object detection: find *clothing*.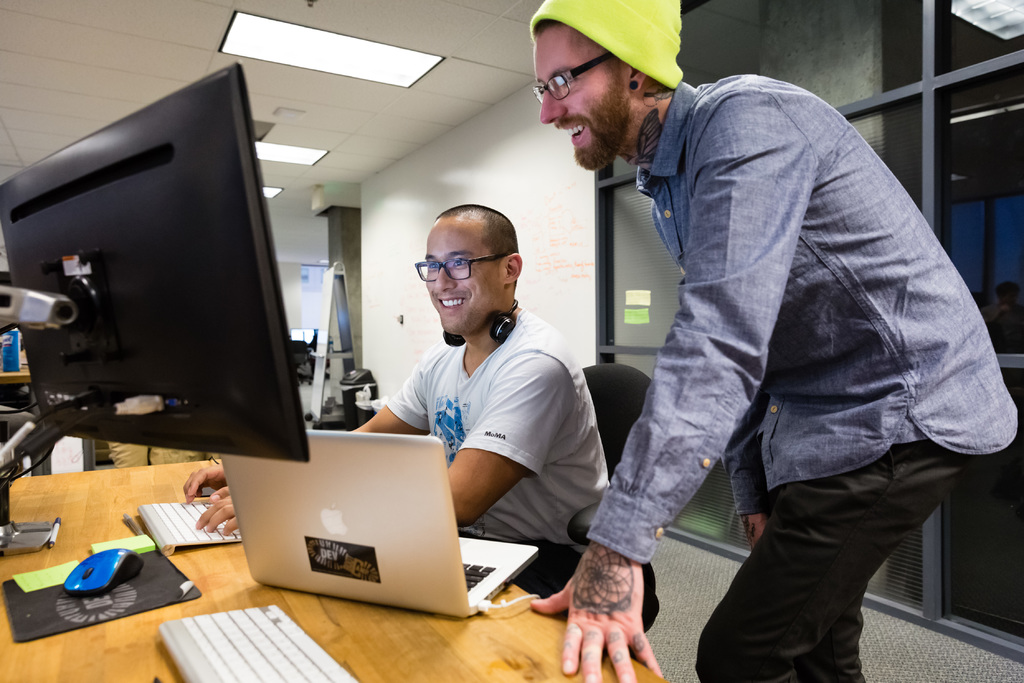
box=[387, 313, 660, 661].
